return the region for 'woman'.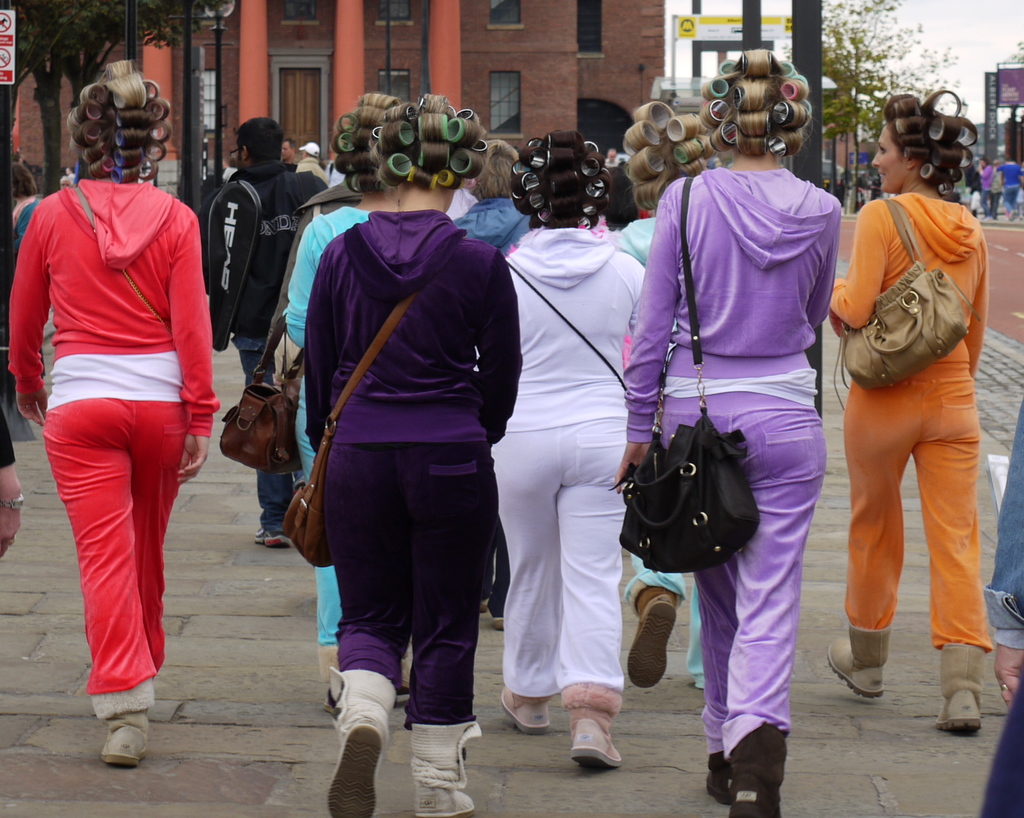
{"x1": 288, "y1": 90, "x2": 532, "y2": 817}.
